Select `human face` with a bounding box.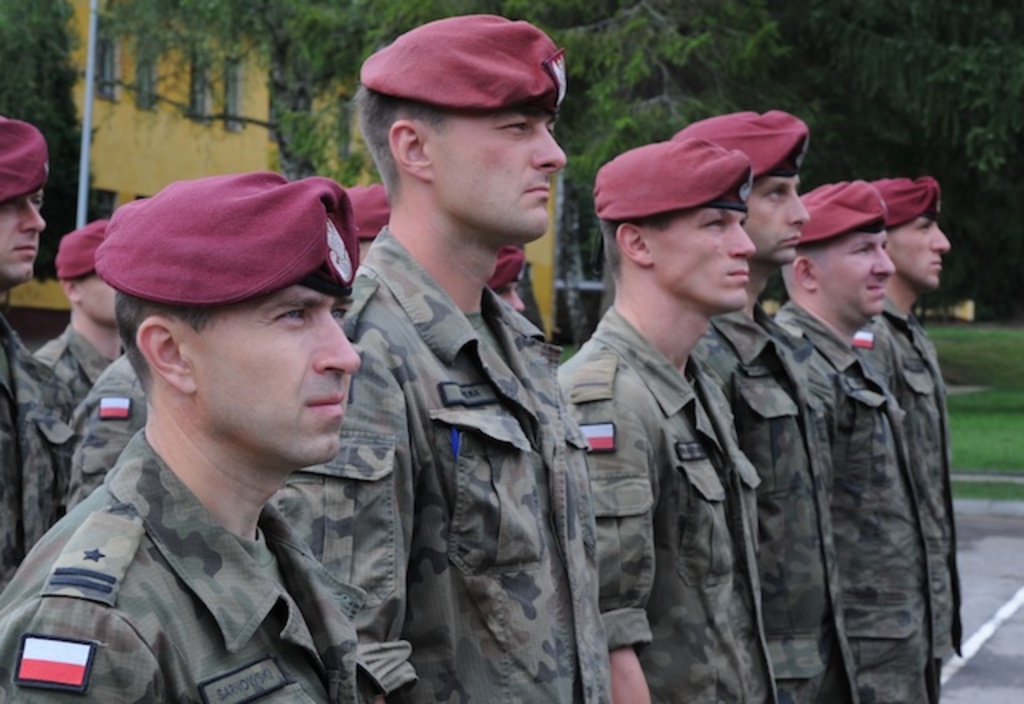
899, 214, 952, 290.
